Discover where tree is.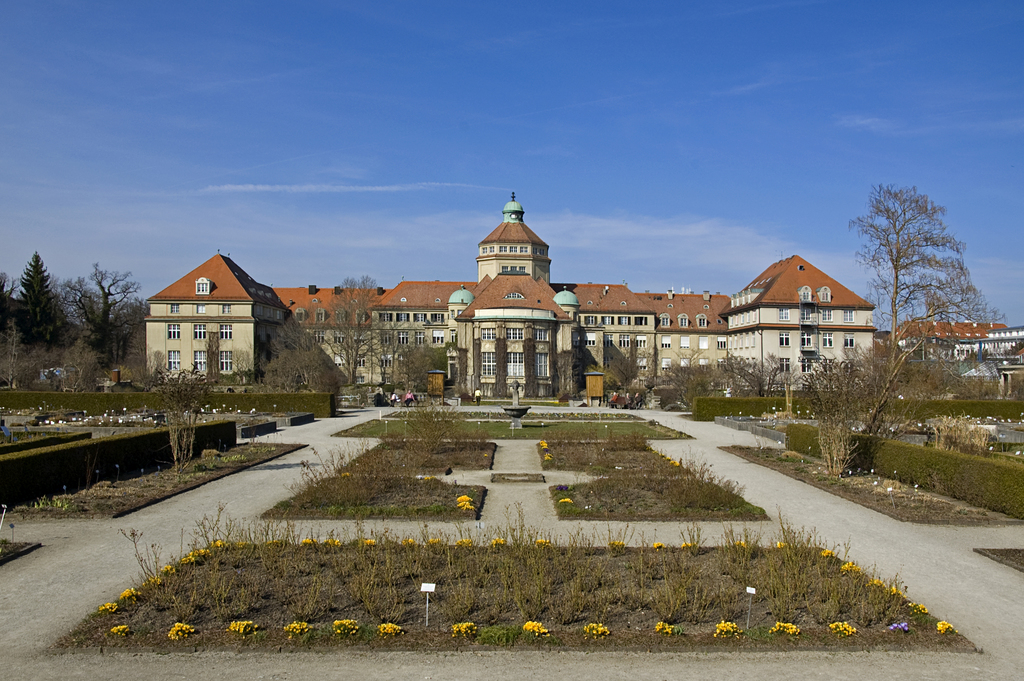
Discovered at <box>253,315,332,389</box>.
